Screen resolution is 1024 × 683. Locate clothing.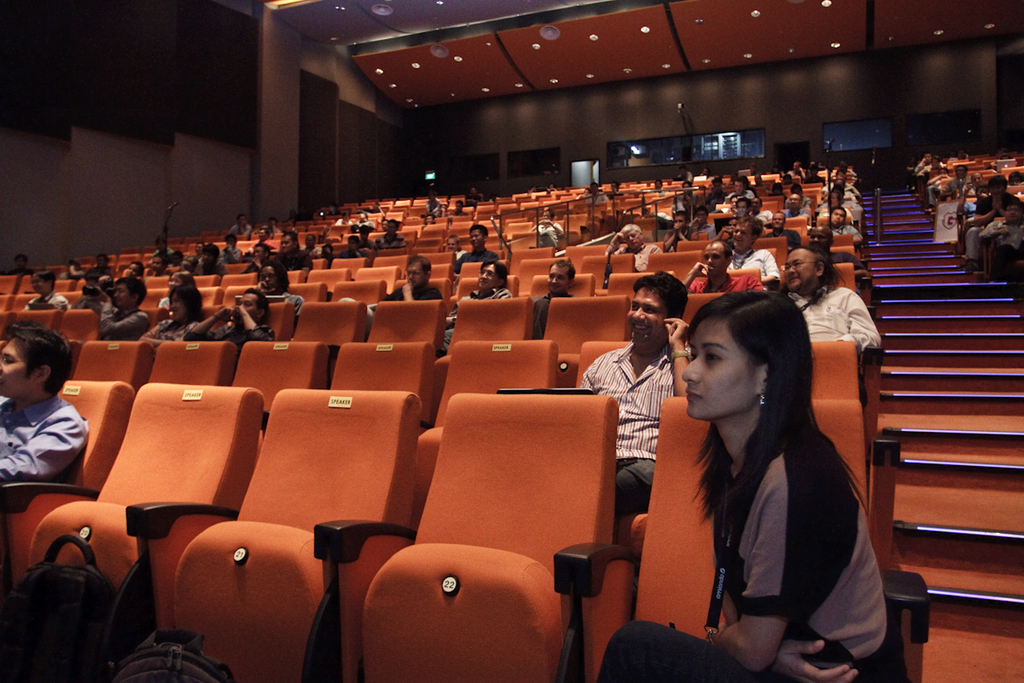
region(281, 289, 305, 319).
